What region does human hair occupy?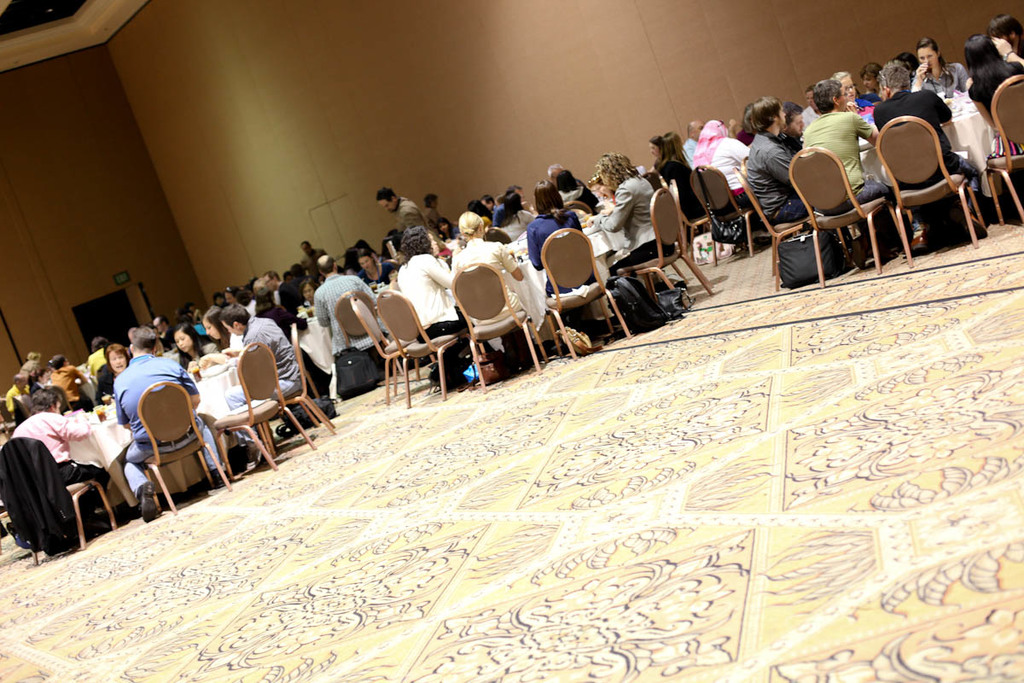
(468,201,494,218).
